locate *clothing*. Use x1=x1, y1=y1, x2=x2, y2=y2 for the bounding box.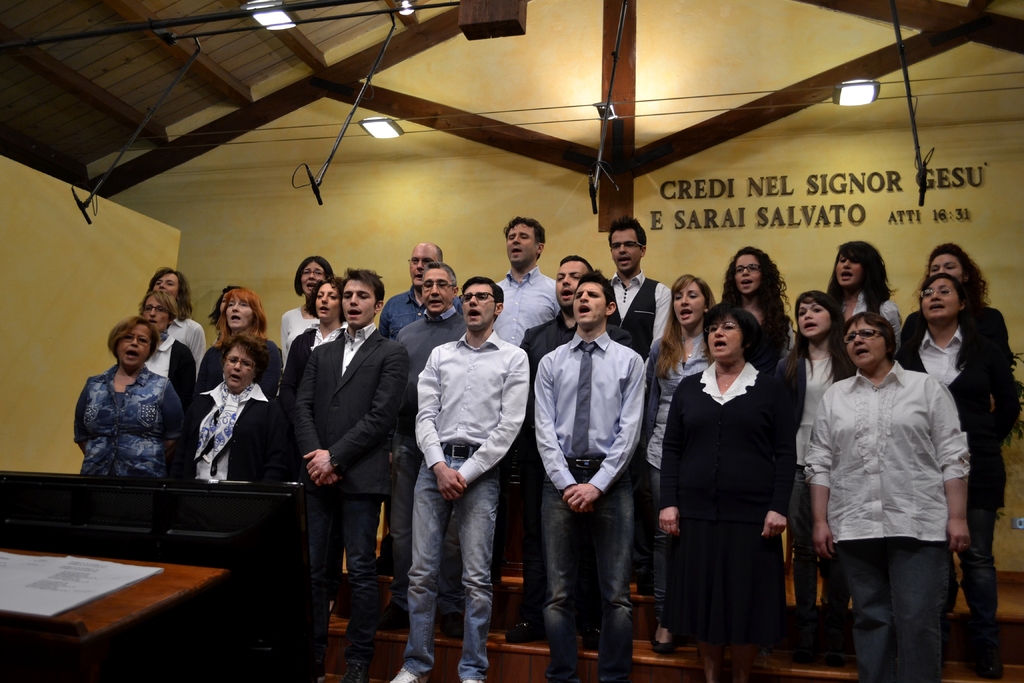
x1=845, y1=288, x2=902, y2=333.
